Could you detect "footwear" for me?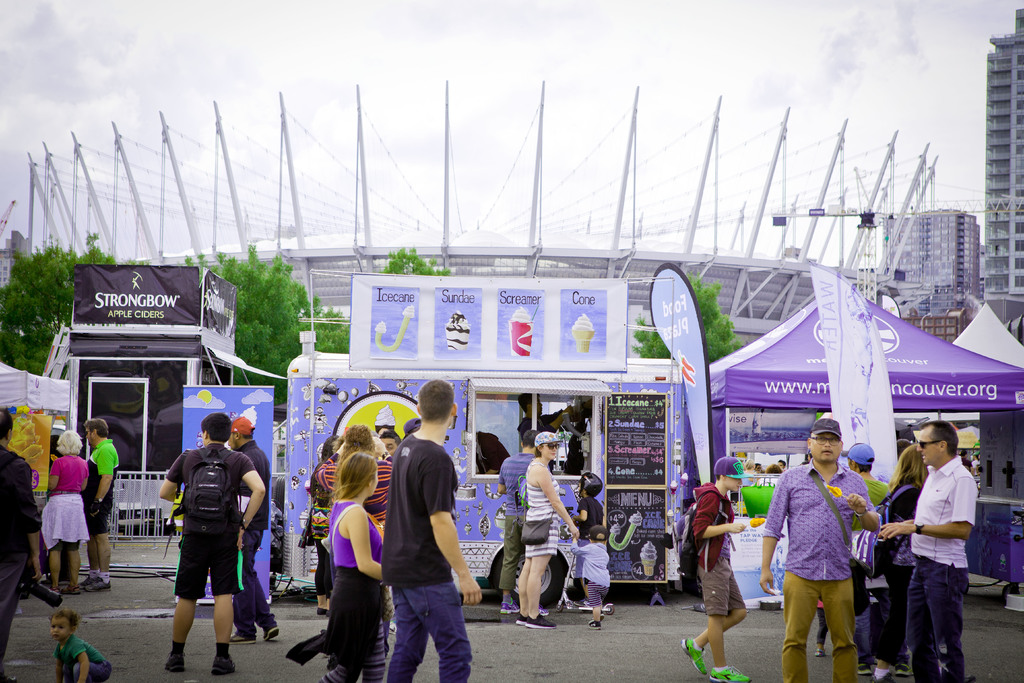
Detection result: (left=589, top=619, right=598, bottom=632).
